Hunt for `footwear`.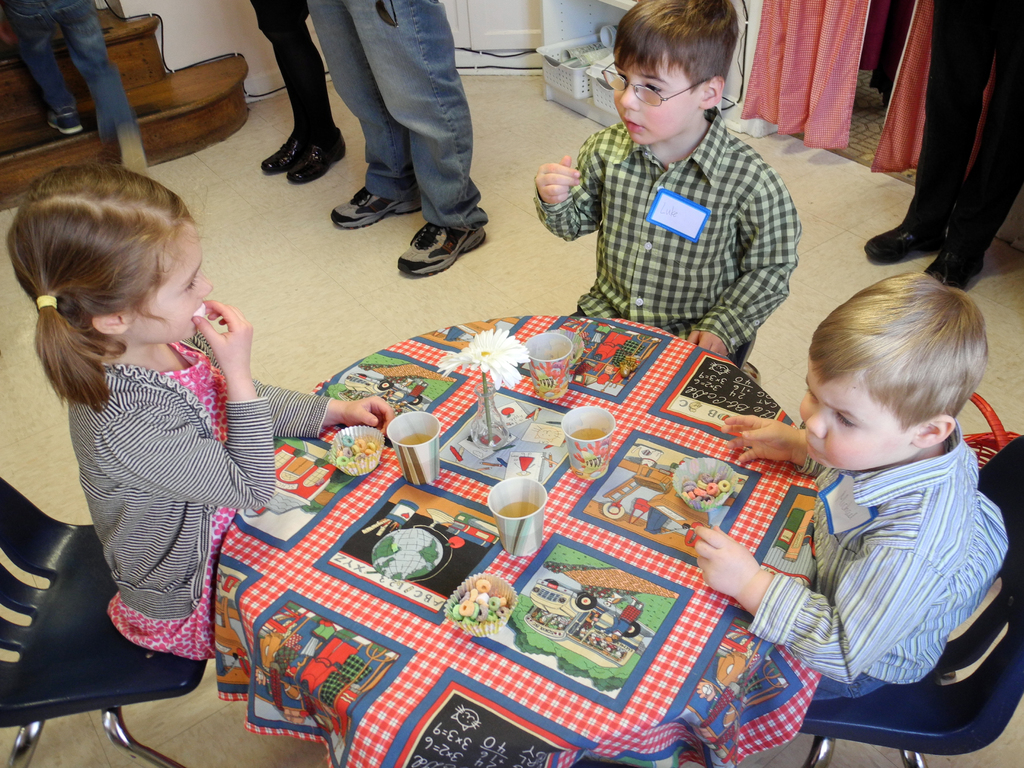
Hunted down at bbox=(335, 183, 420, 230).
